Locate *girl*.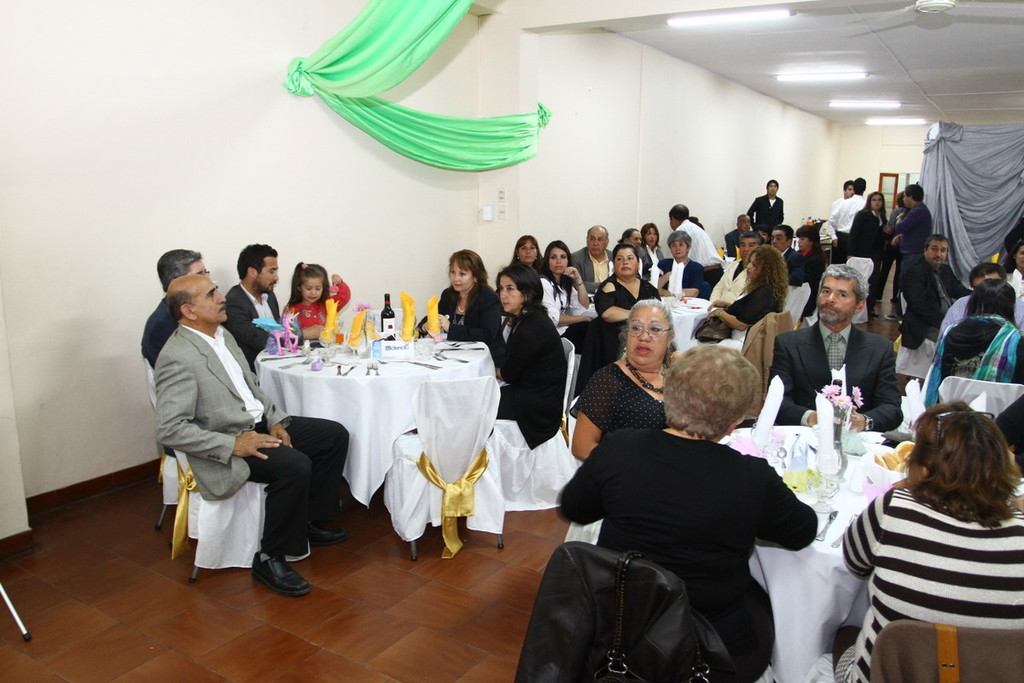
Bounding box: select_region(831, 396, 1023, 682).
